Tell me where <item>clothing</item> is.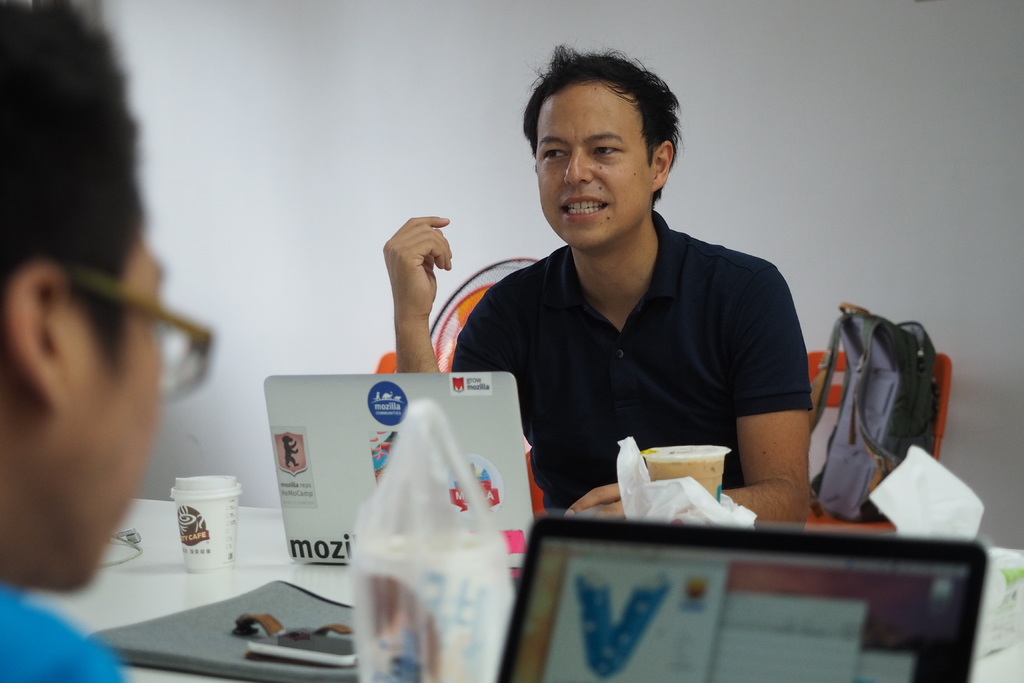
<item>clothing</item> is at 449, 208, 812, 511.
